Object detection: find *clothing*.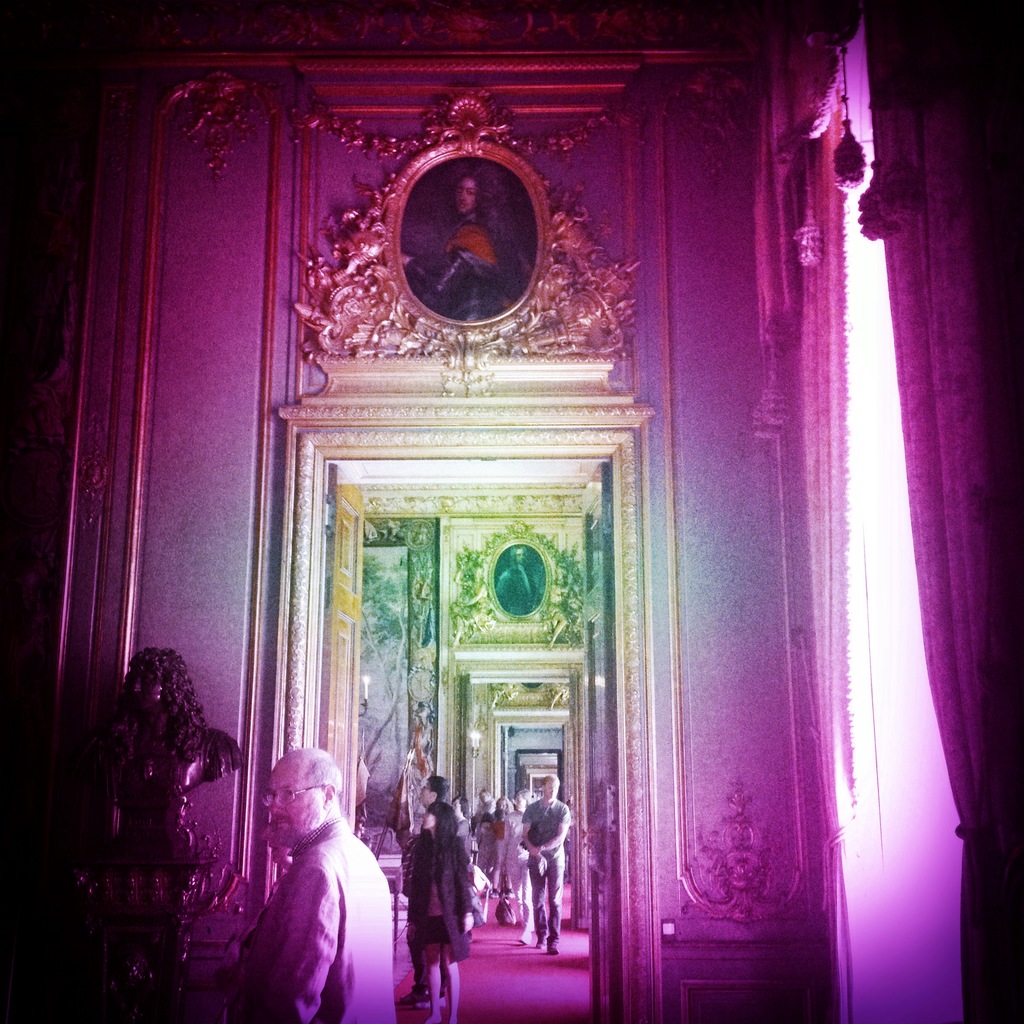
[x1=218, y1=792, x2=388, y2=1004].
